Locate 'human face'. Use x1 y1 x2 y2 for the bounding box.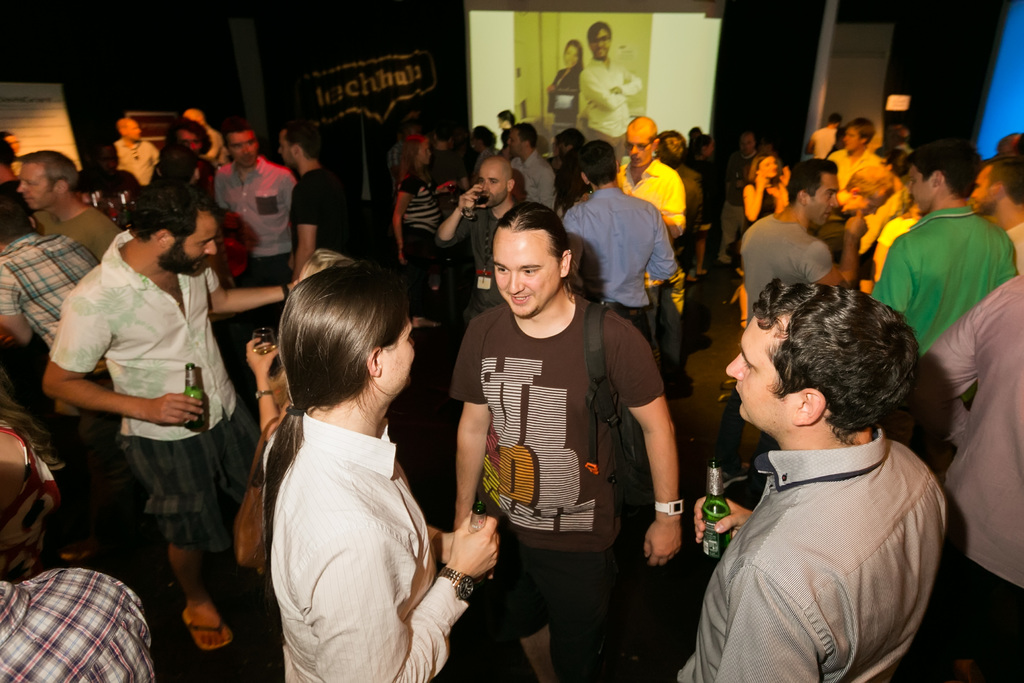
507 128 521 158.
